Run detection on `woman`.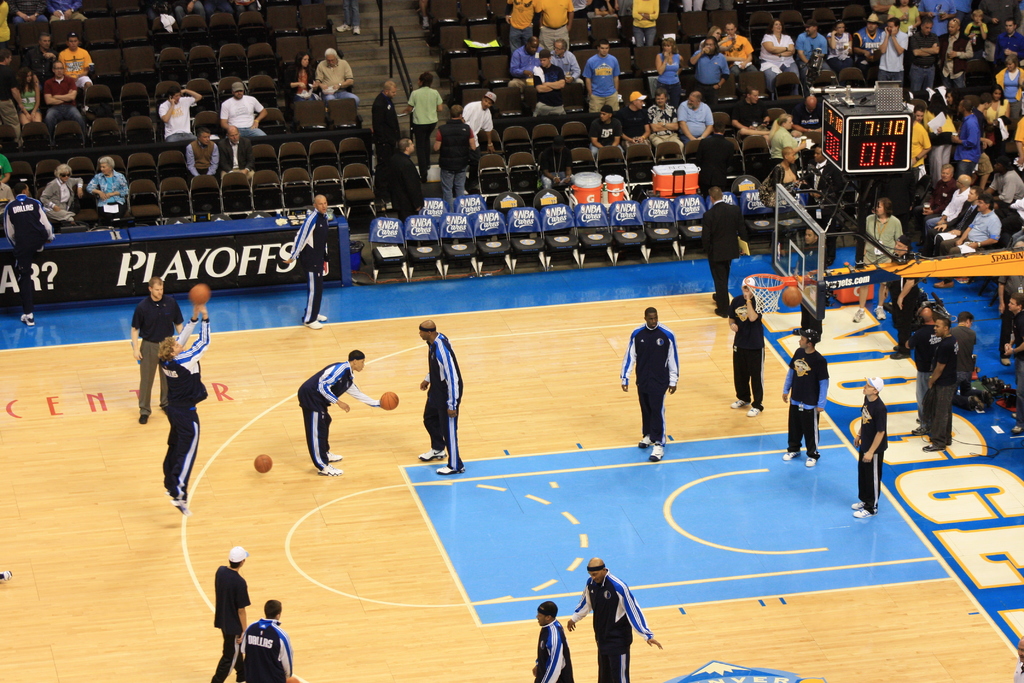
Result: (985, 83, 1011, 124).
